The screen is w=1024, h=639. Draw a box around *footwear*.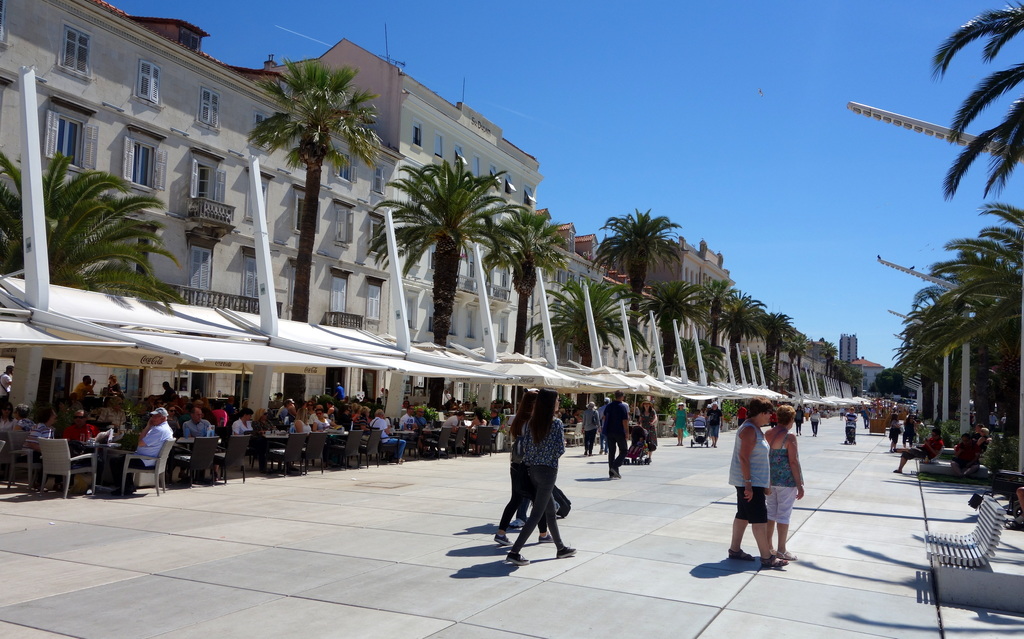
(492, 532, 508, 540).
